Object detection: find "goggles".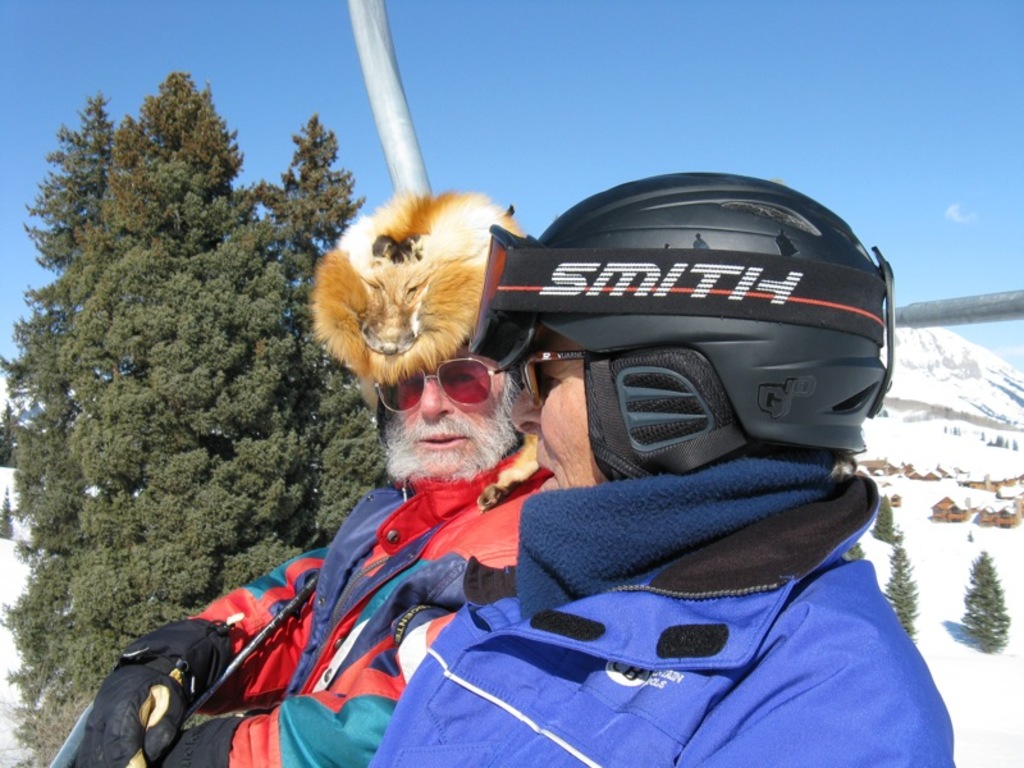
380 364 507 421.
